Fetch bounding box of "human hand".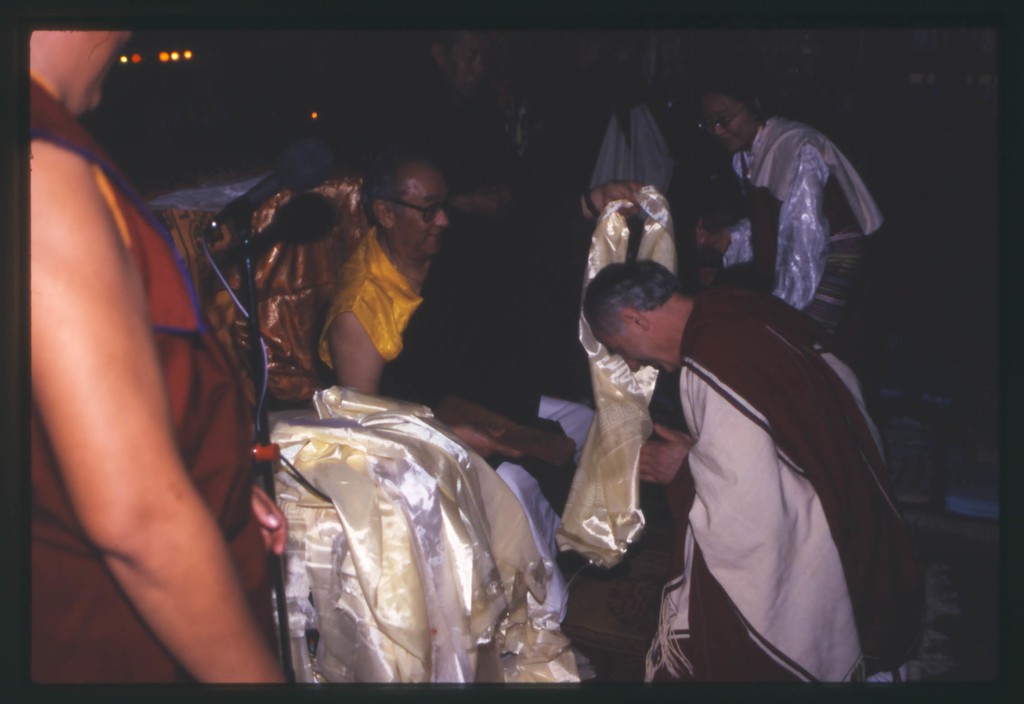
Bbox: crop(636, 422, 693, 487).
